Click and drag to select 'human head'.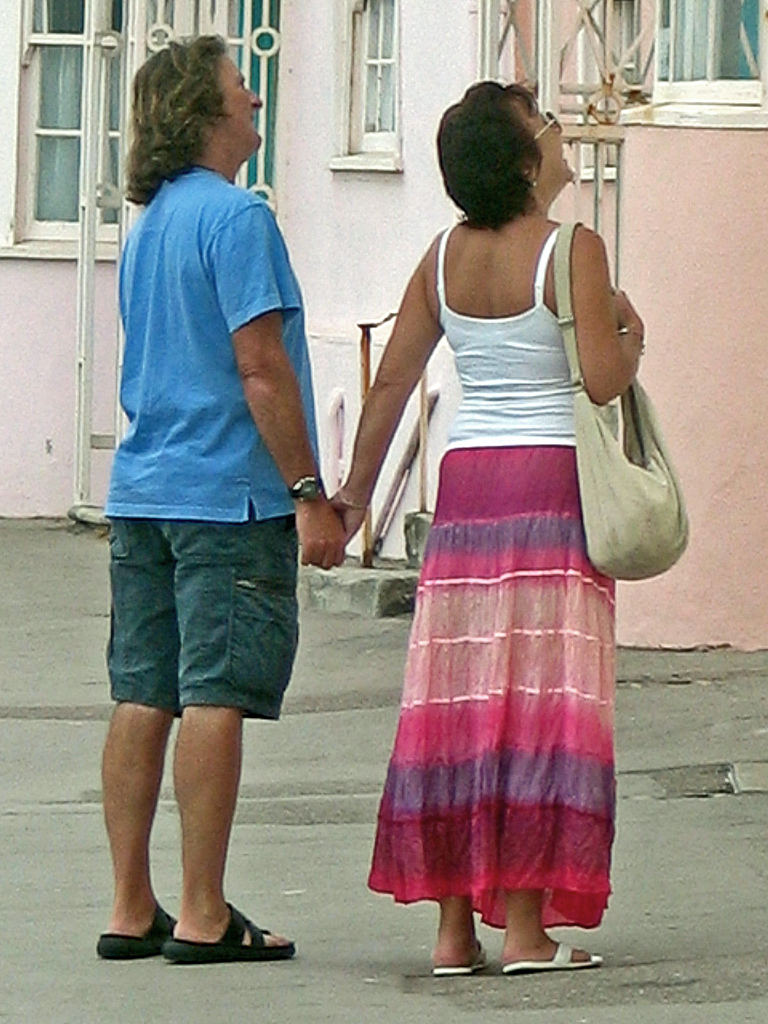
Selection: crop(429, 82, 586, 230).
